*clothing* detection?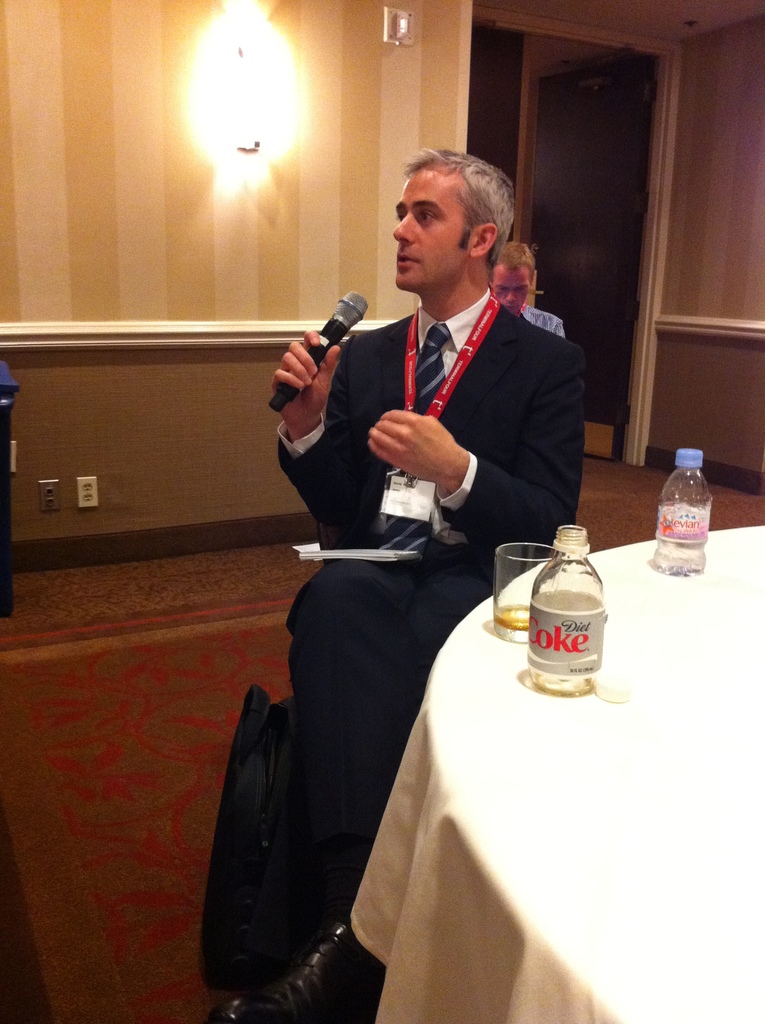
{"left": 238, "top": 251, "right": 568, "bottom": 899}
